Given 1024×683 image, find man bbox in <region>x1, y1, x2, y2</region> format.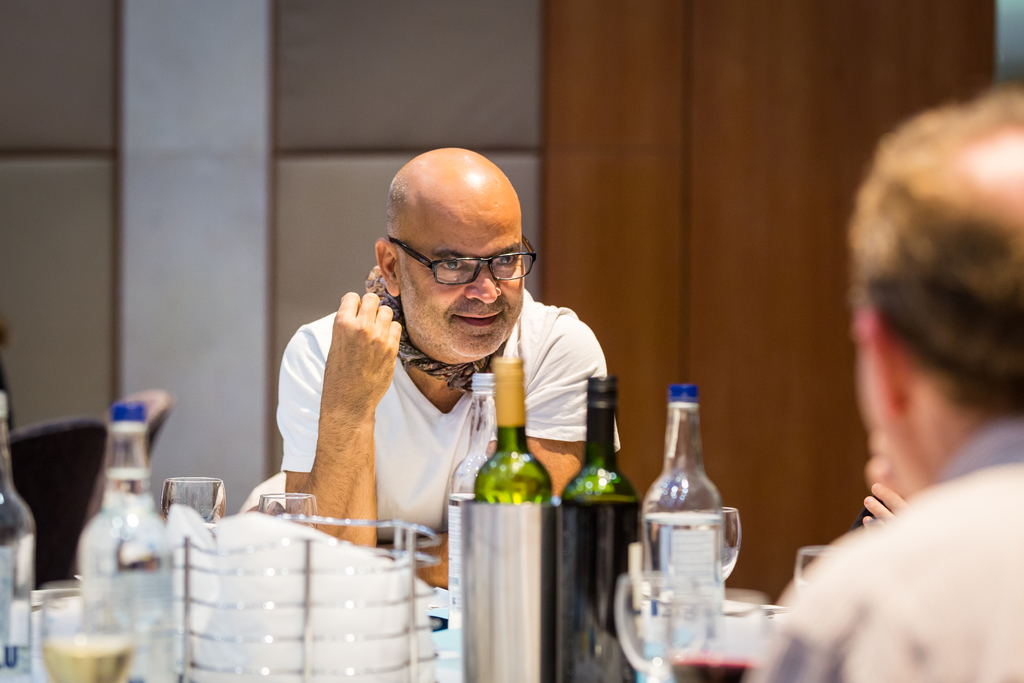
<region>252, 153, 647, 580</region>.
